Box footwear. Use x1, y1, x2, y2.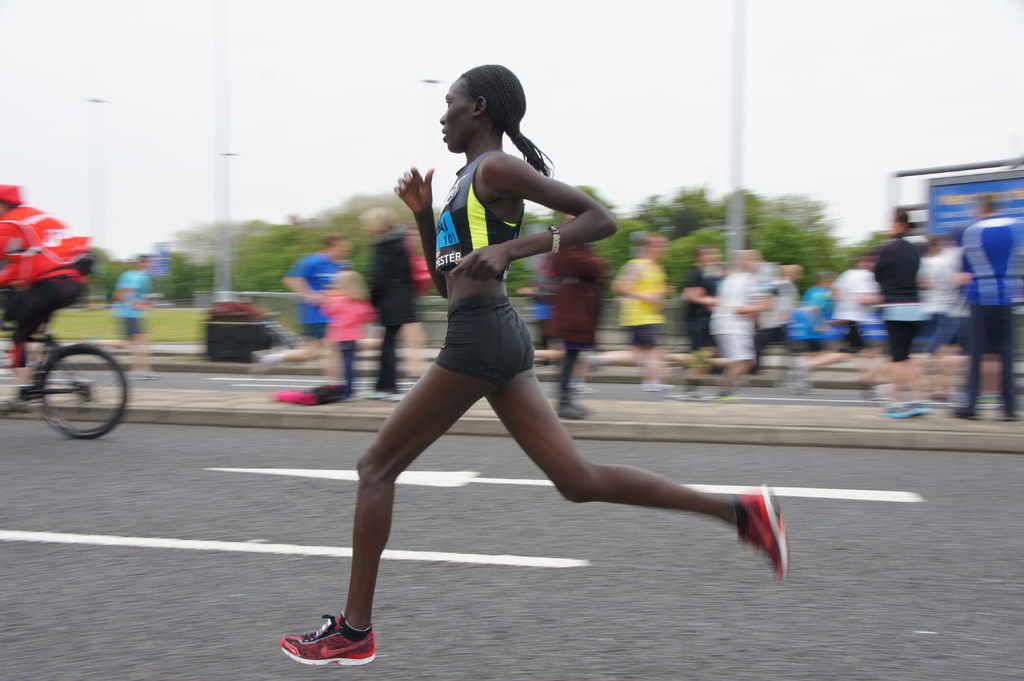
566, 378, 600, 397.
